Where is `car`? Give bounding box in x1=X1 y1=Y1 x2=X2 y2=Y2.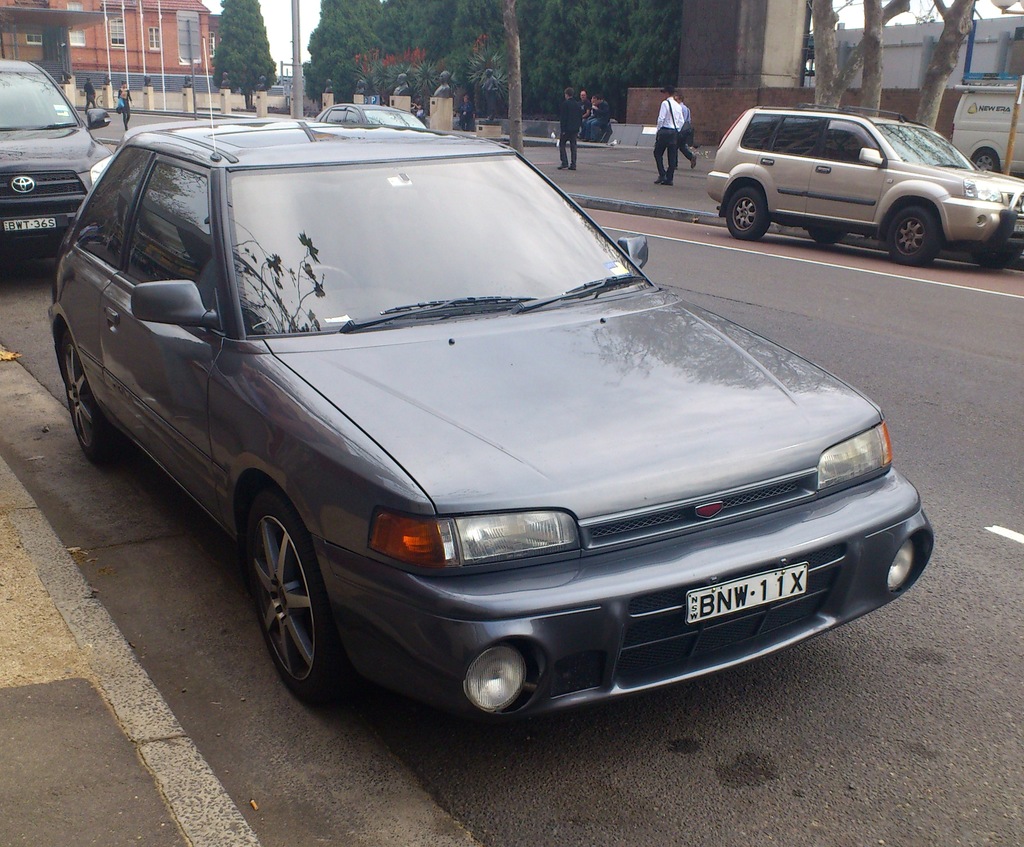
x1=51 y1=31 x2=938 y2=714.
